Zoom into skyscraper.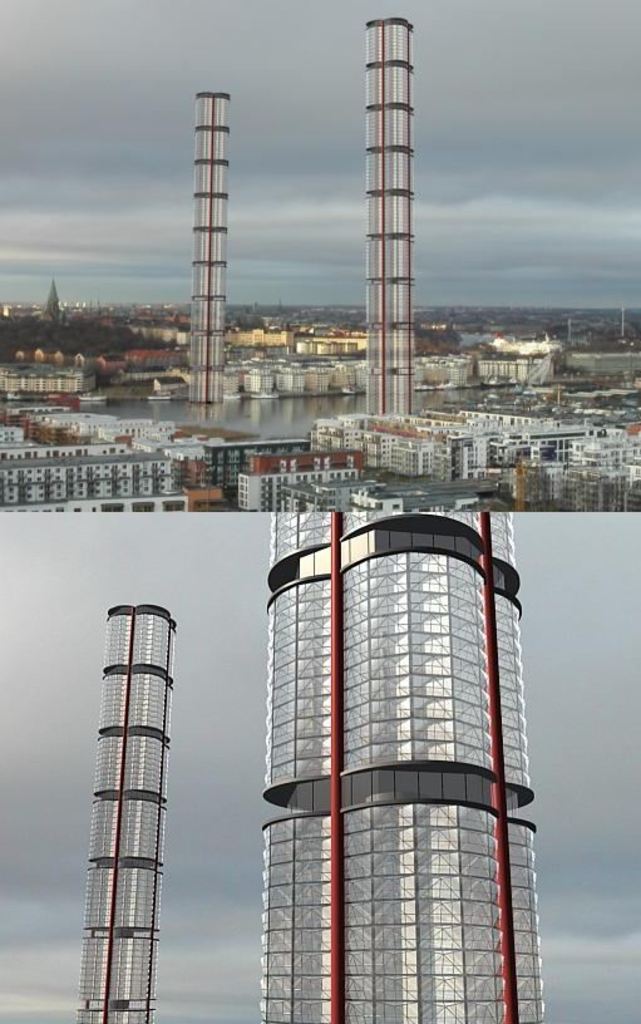
Zoom target: select_region(79, 616, 187, 1023).
